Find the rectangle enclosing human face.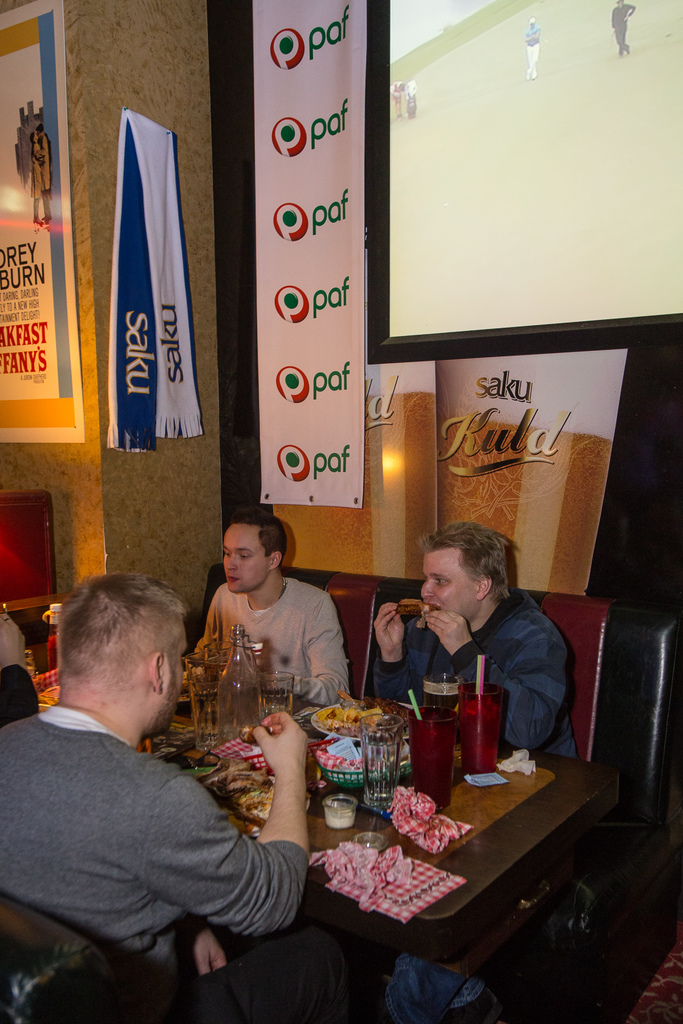
<region>151, 629, 186, 736</region>.
